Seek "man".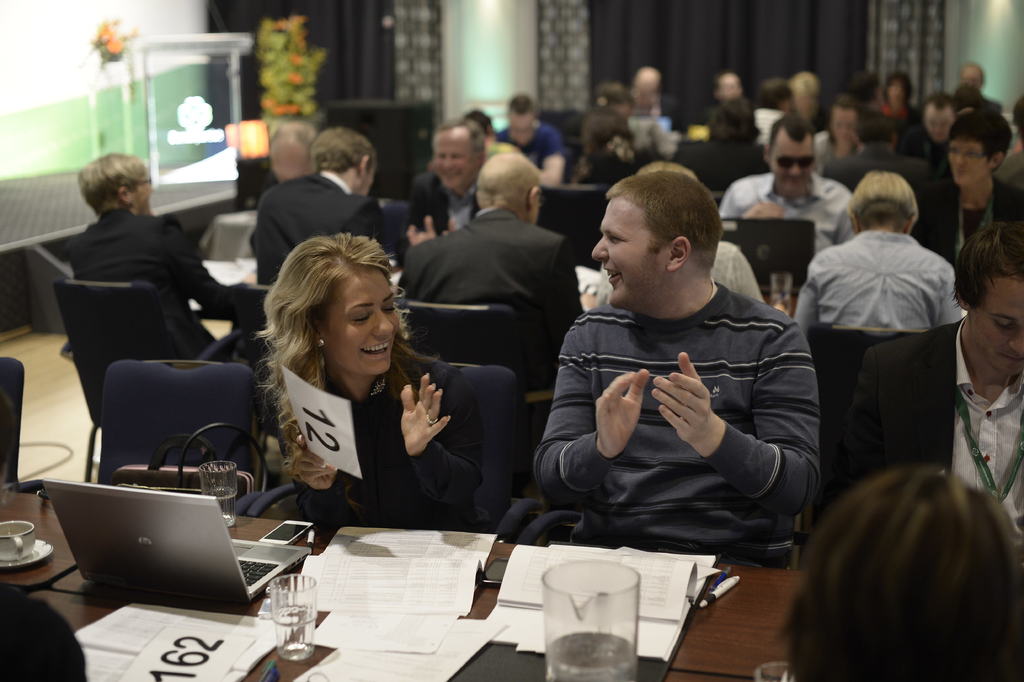
(403, 147, 586, 397).
